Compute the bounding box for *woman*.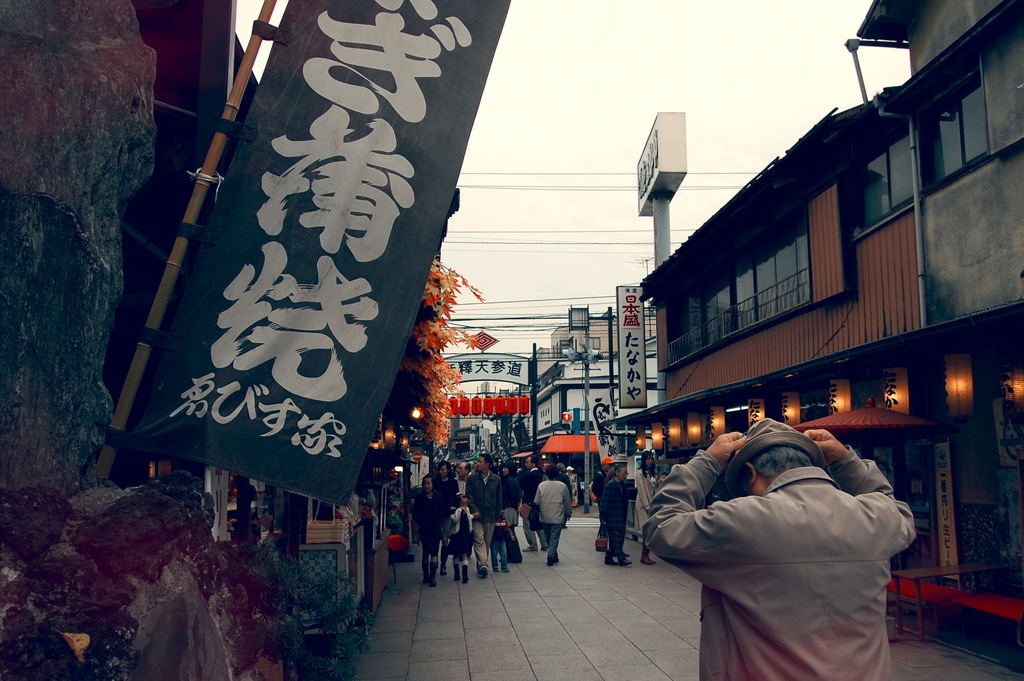
bbox=(636, 451, 657, 563).
